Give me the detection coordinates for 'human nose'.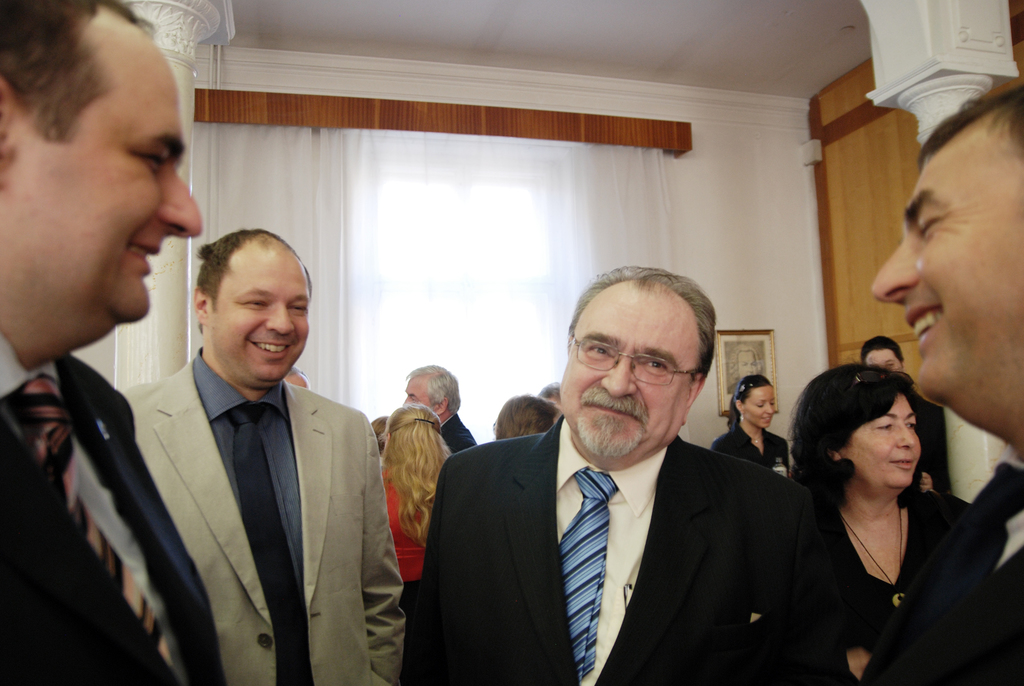
896 425 911 449.
